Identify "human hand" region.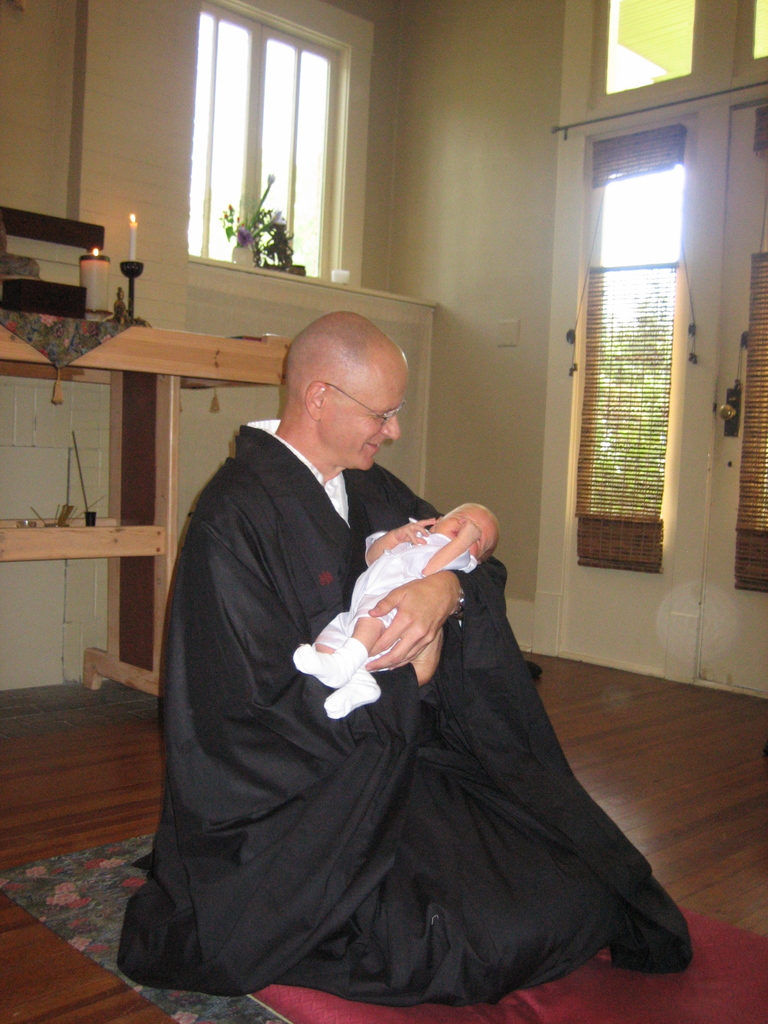
Region: (left=413, top=629, right=445, bottom=689).
